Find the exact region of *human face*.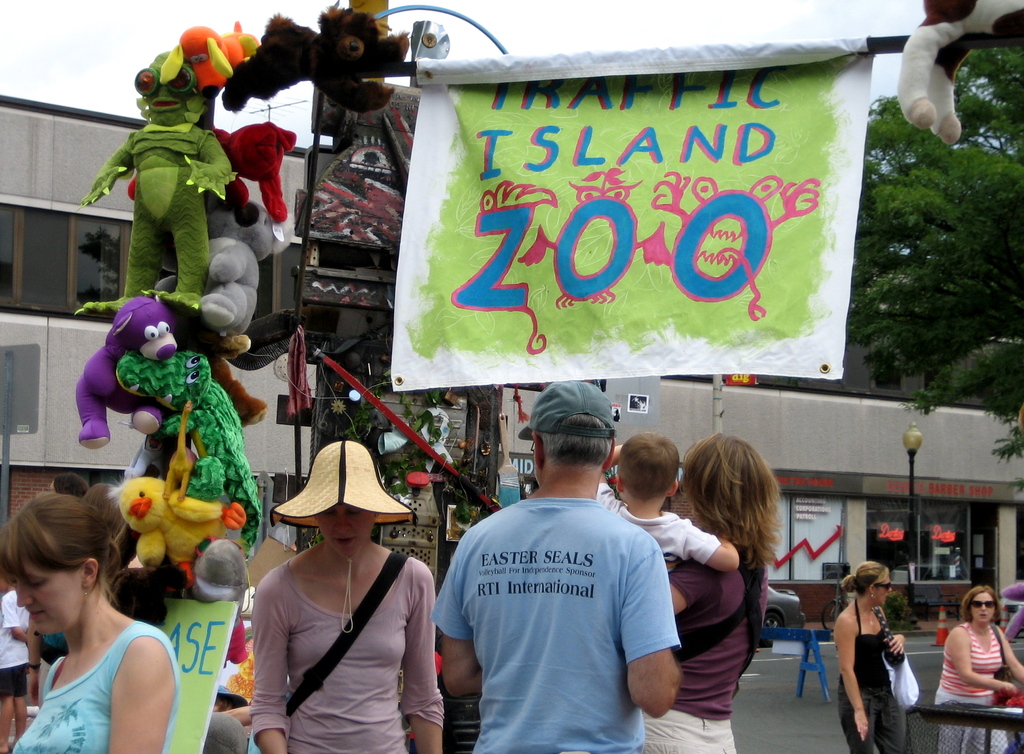
Exact region: box(16, 559, 85, 636).
